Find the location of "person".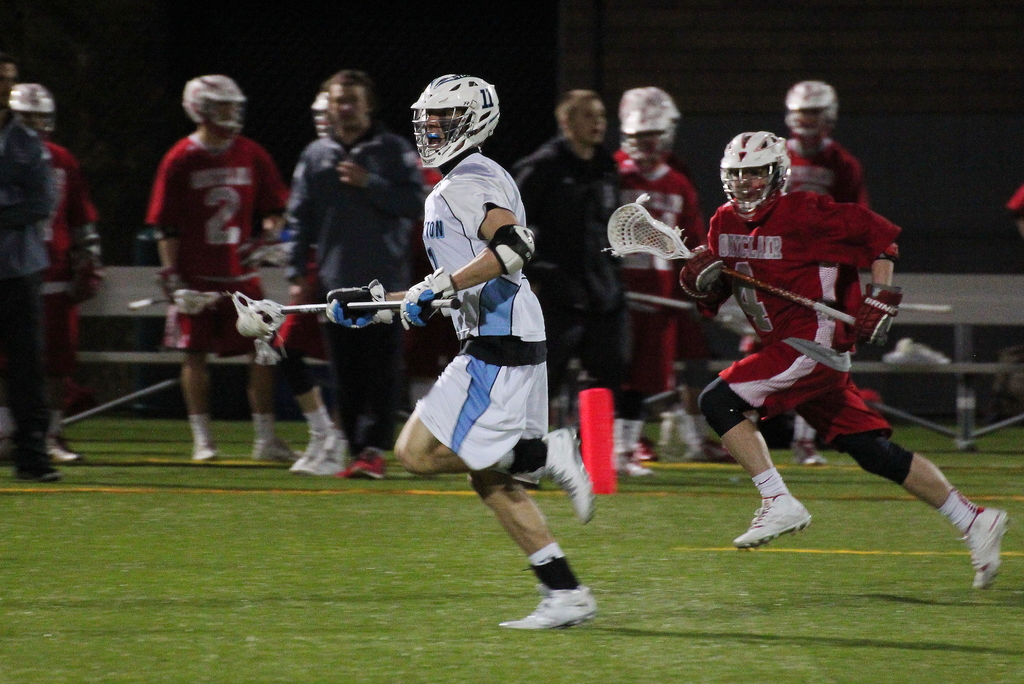
Location: 146, 73, 292, 460.
